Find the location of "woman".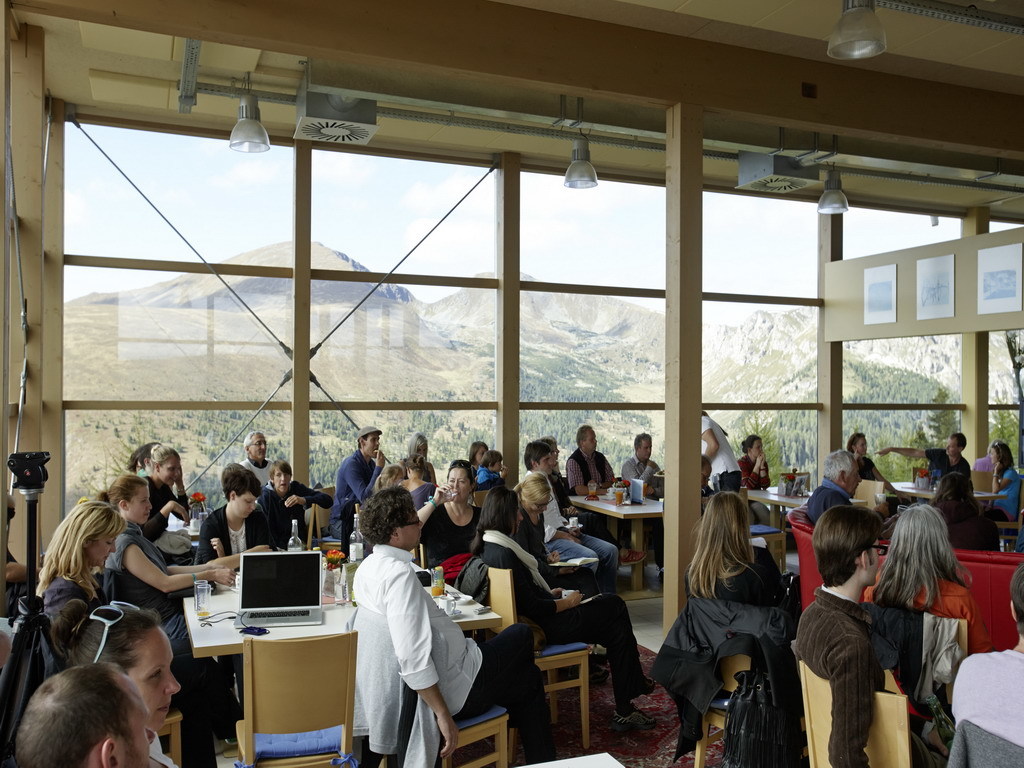
Location: select_region(141, 444, 197, 564).
